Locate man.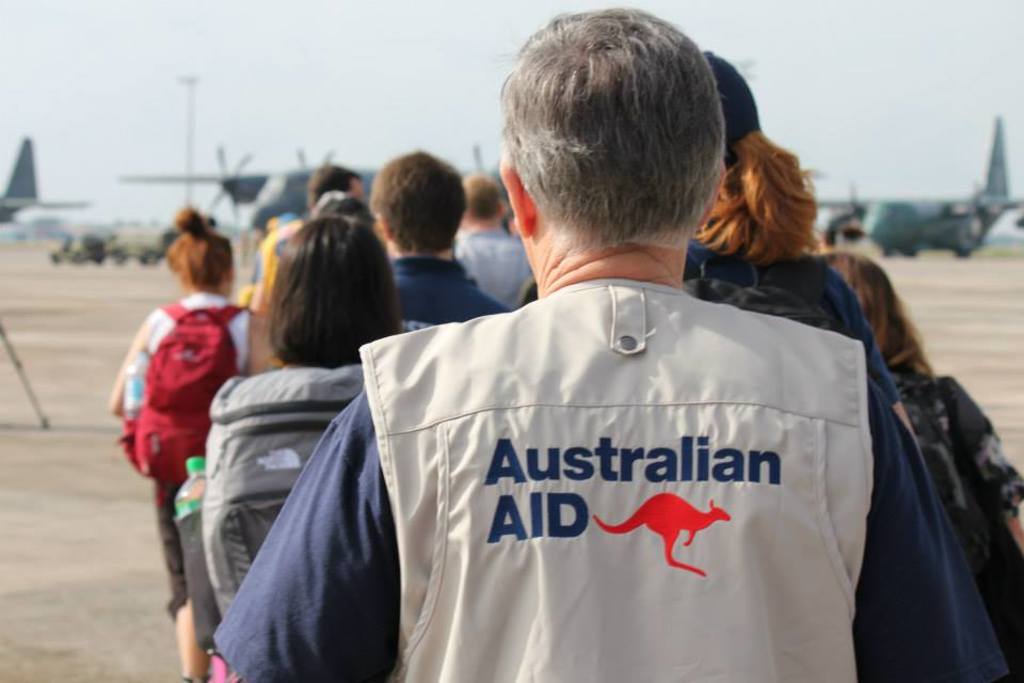
Bounding box: box(238, 38, 955, 682).
